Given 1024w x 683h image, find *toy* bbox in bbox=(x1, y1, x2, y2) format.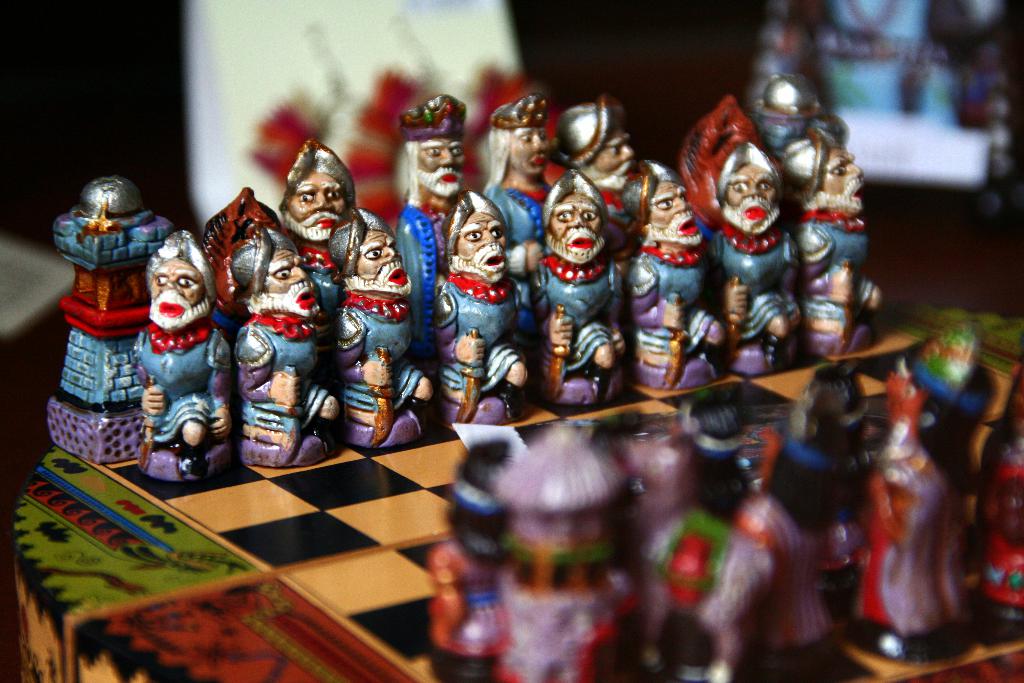
bbox=(762, 78, 831, 155).
